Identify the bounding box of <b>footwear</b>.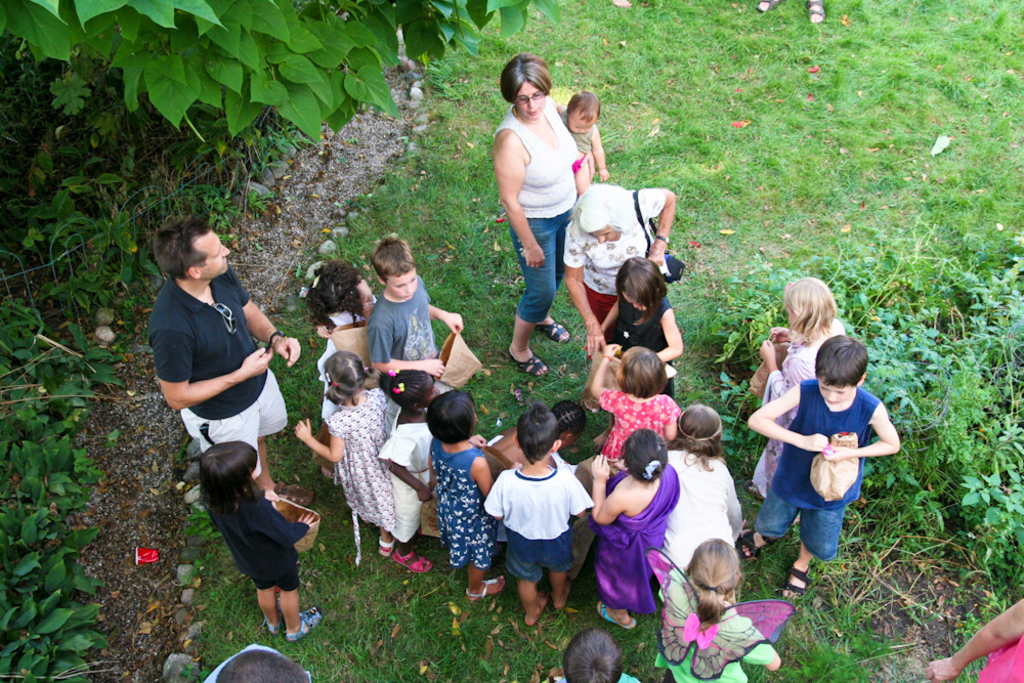
<region>505, 350, 549, 375</region>.
